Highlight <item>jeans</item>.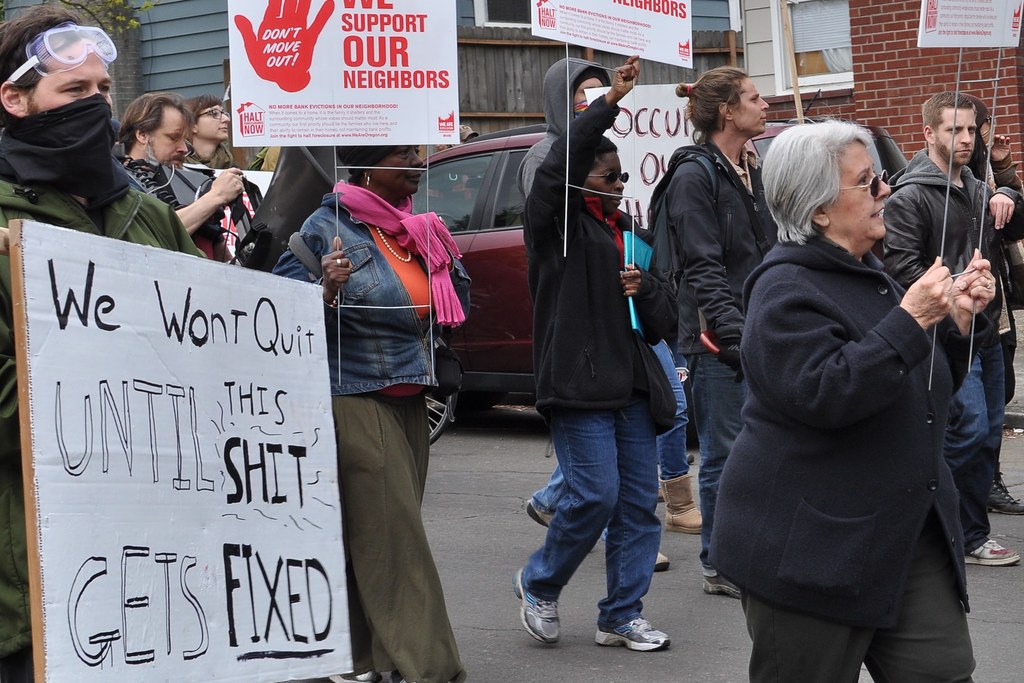
Highlighted region: (left=522, top=399, right=684, bottom=662).
